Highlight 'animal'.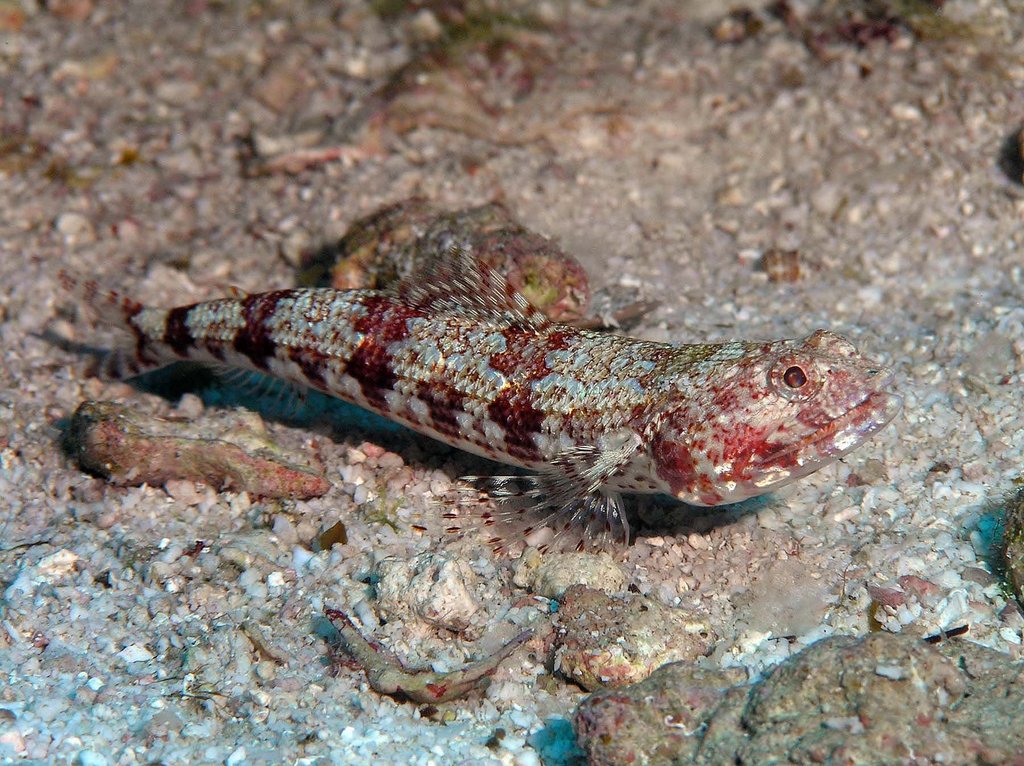
Highlighted region: bbox=[39, 257, 908, 568].
